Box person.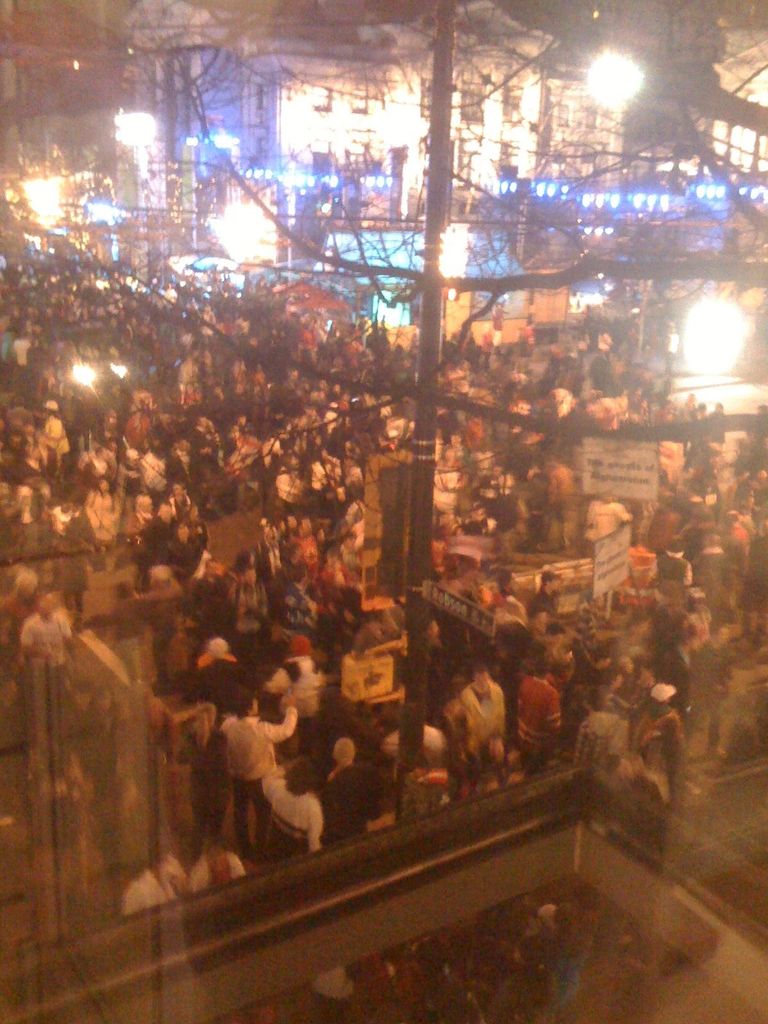
(586, 490, 630, 546).
